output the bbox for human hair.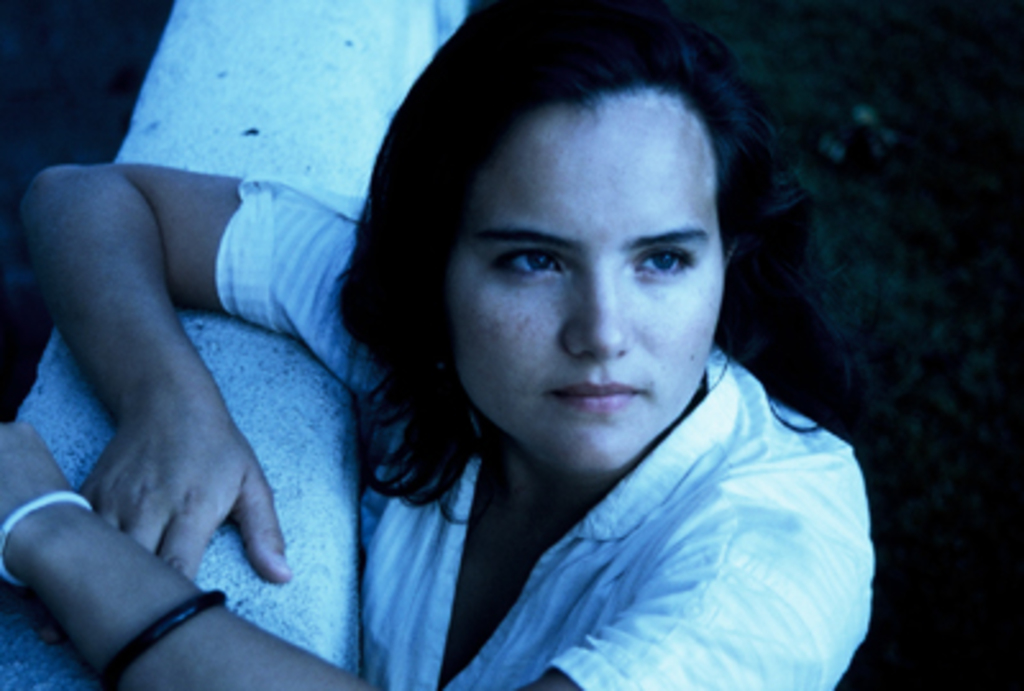
[x1=340, y1=3, x2=870, y2=509].
